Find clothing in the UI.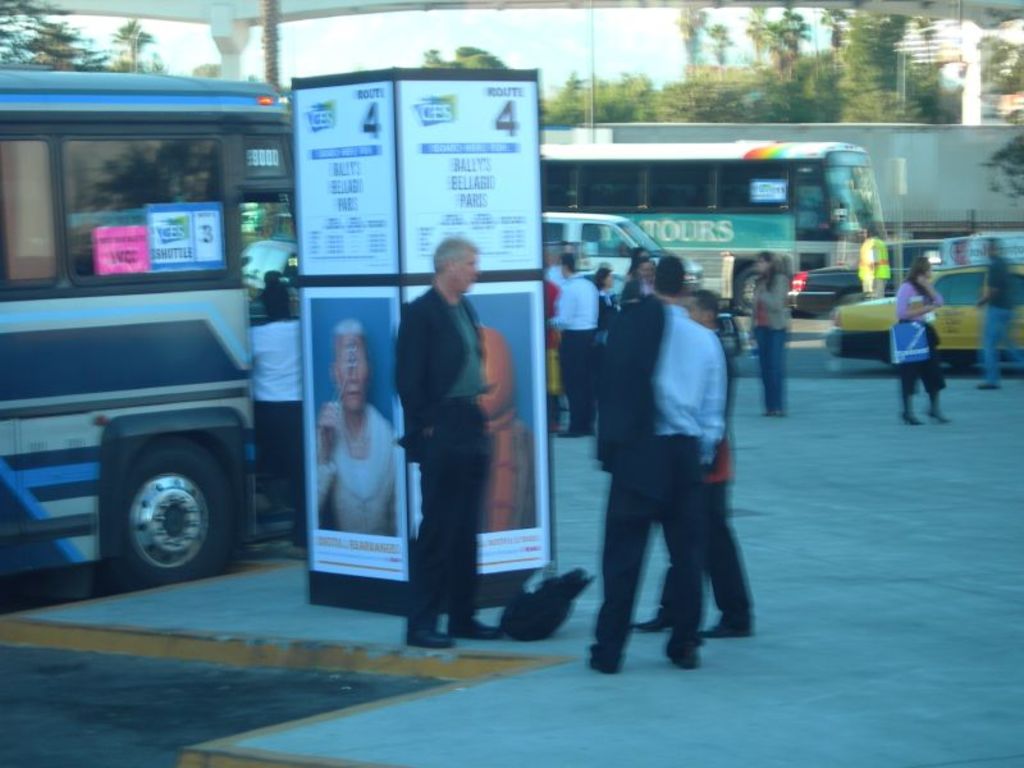
UI element at crop(977, 253, 1023, 387).
